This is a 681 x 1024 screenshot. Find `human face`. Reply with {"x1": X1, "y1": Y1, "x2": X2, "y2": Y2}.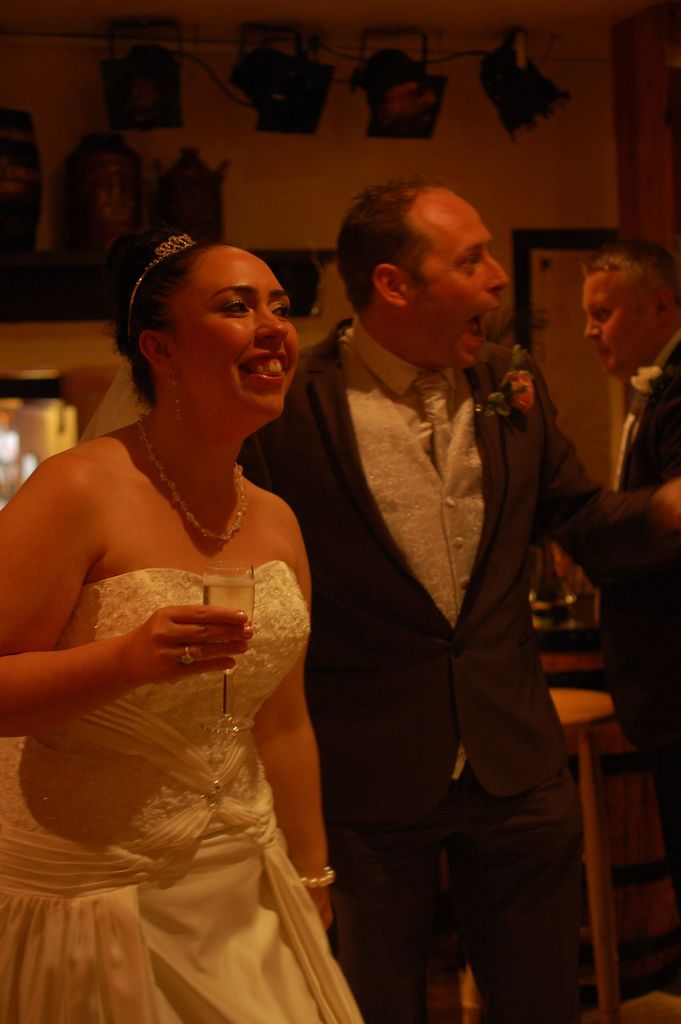
{"x1": 578, "y1": 271, "x2": 654, "y2": 377}.
